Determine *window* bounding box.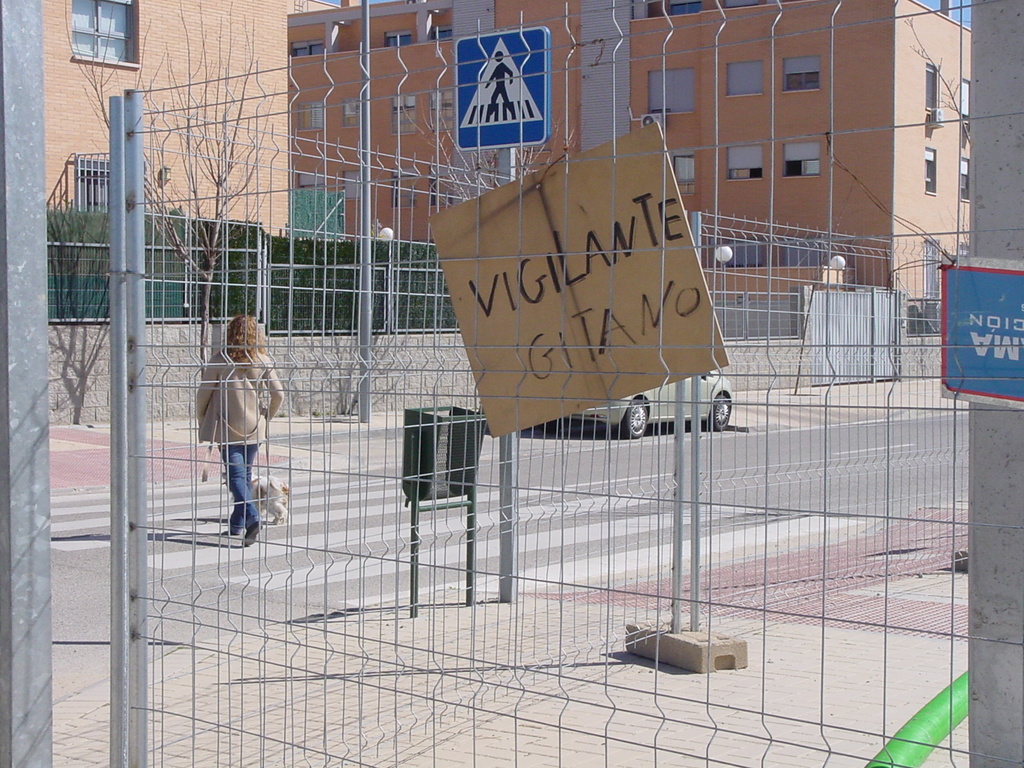
Determined: box=[77, 157, 113, 215].
